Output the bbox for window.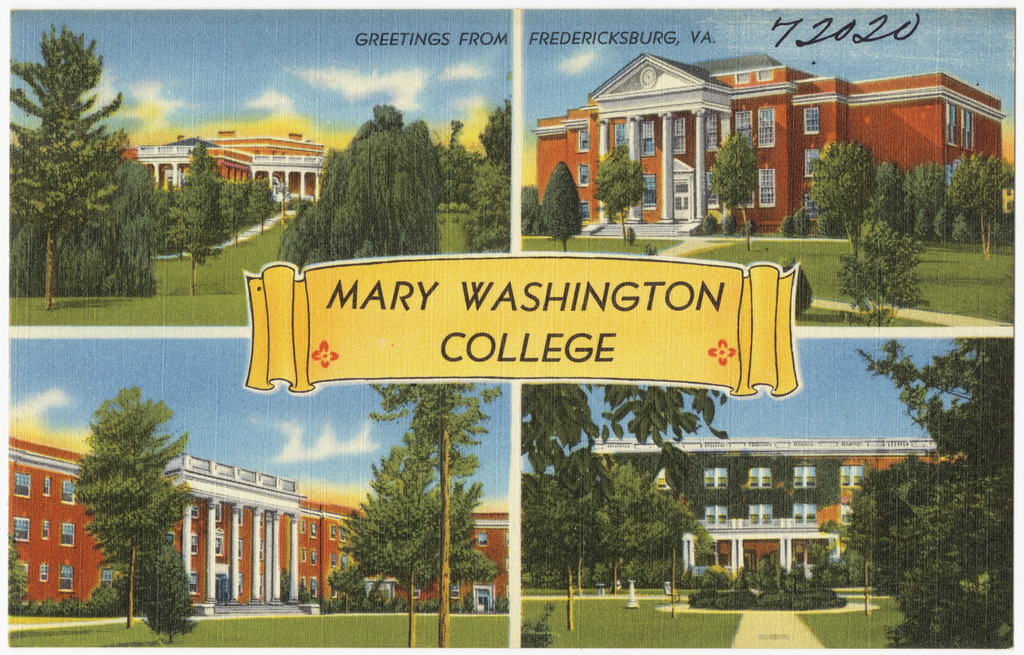
10,515,31,546.
